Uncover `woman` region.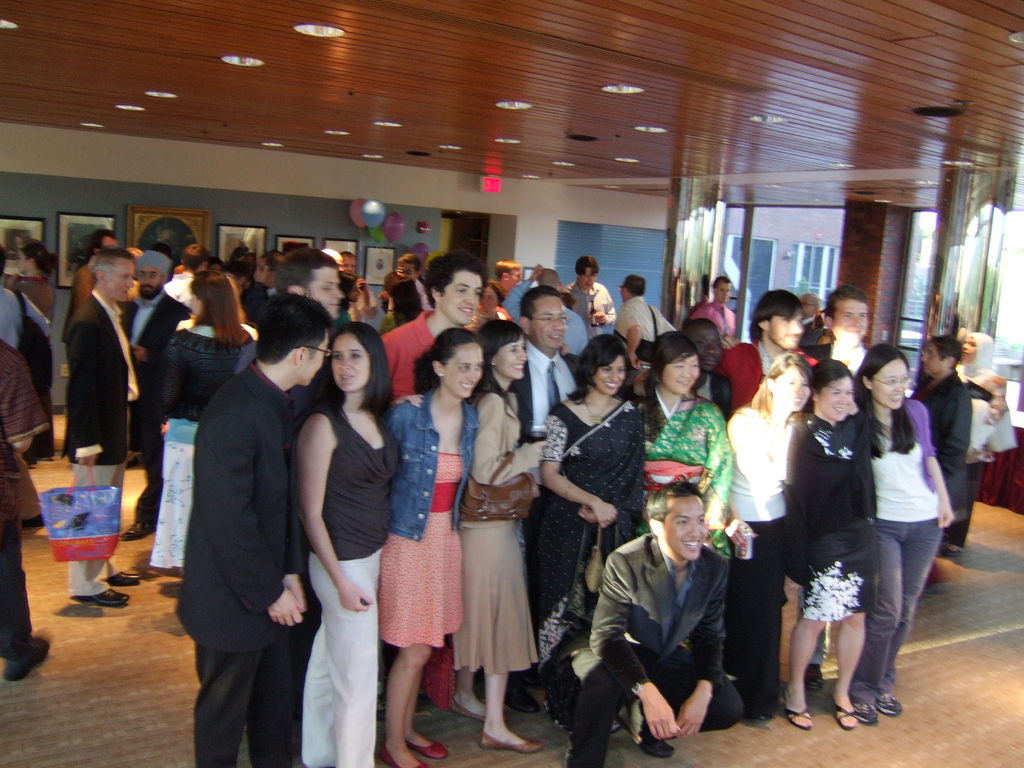
Uncovered: <bbox>375, 321, 480, 767</bbox>.
